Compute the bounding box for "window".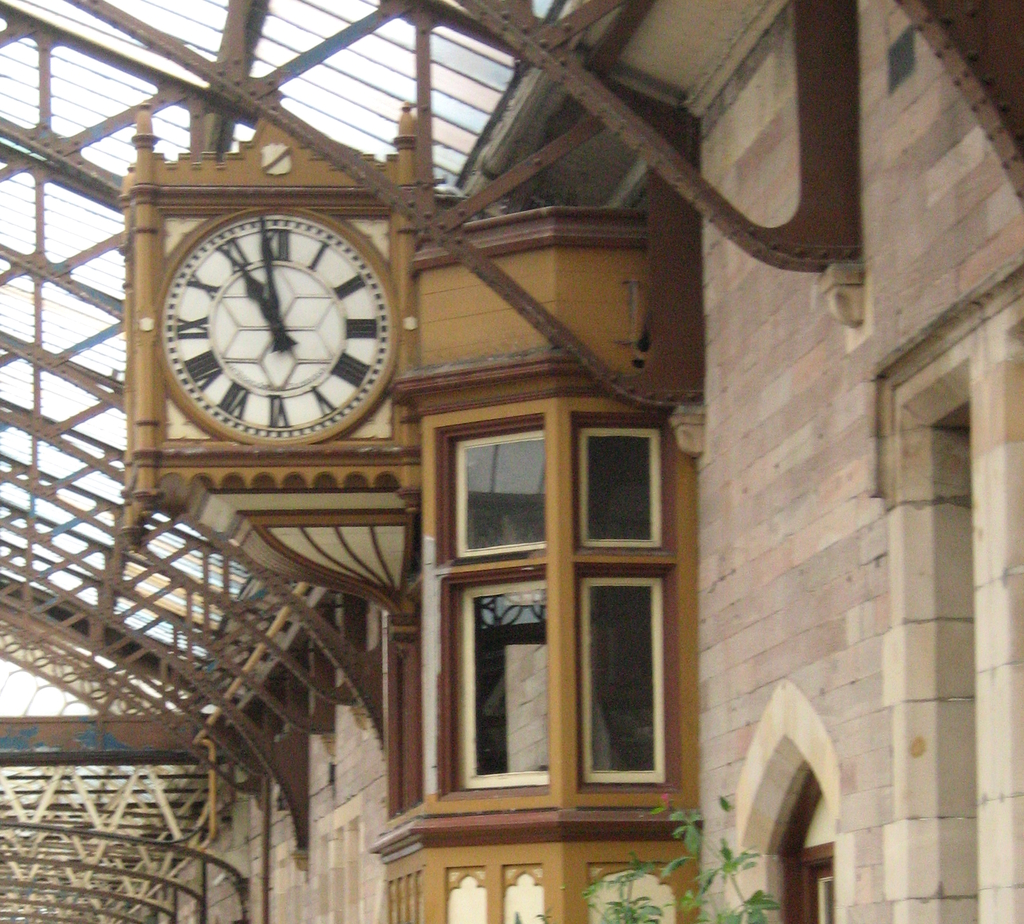
bbox=(432, 845, 582, 923).
